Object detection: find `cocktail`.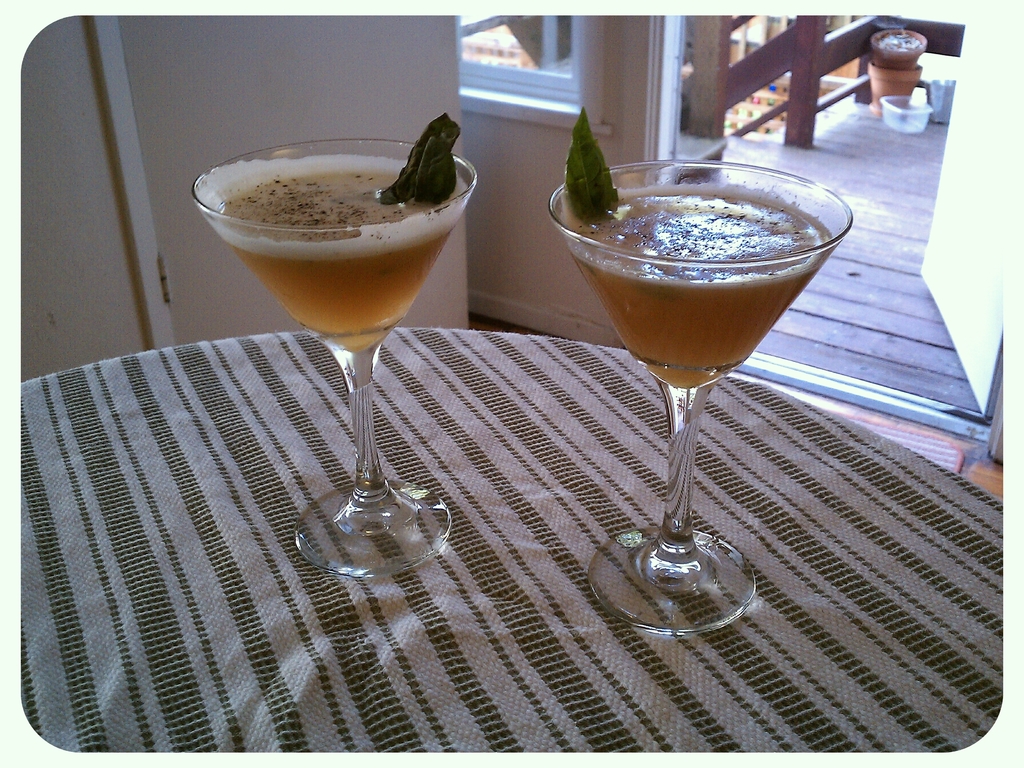
left=541, top=108, right=852, bottom=630.
